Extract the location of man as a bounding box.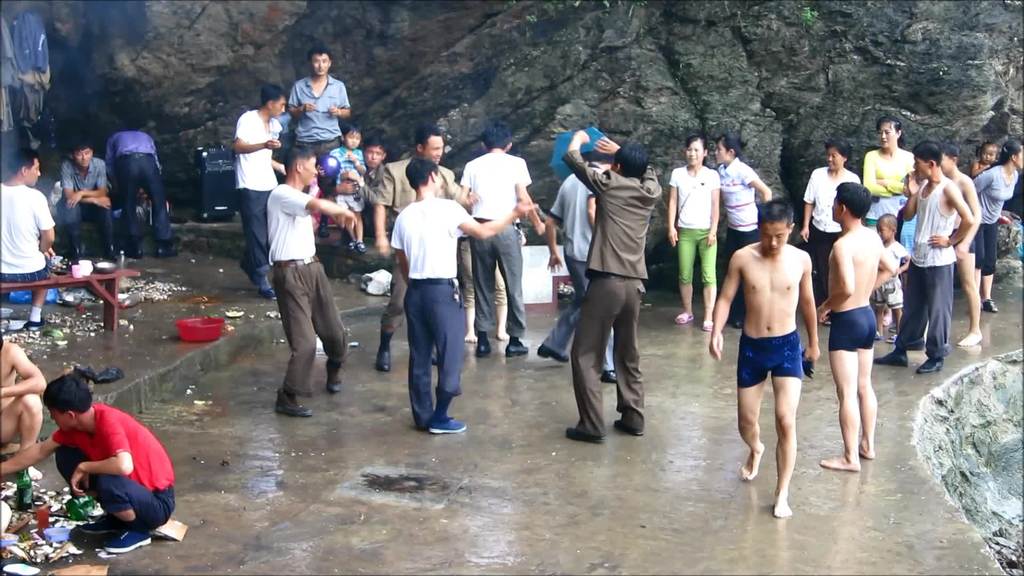
904:141:986:374.
